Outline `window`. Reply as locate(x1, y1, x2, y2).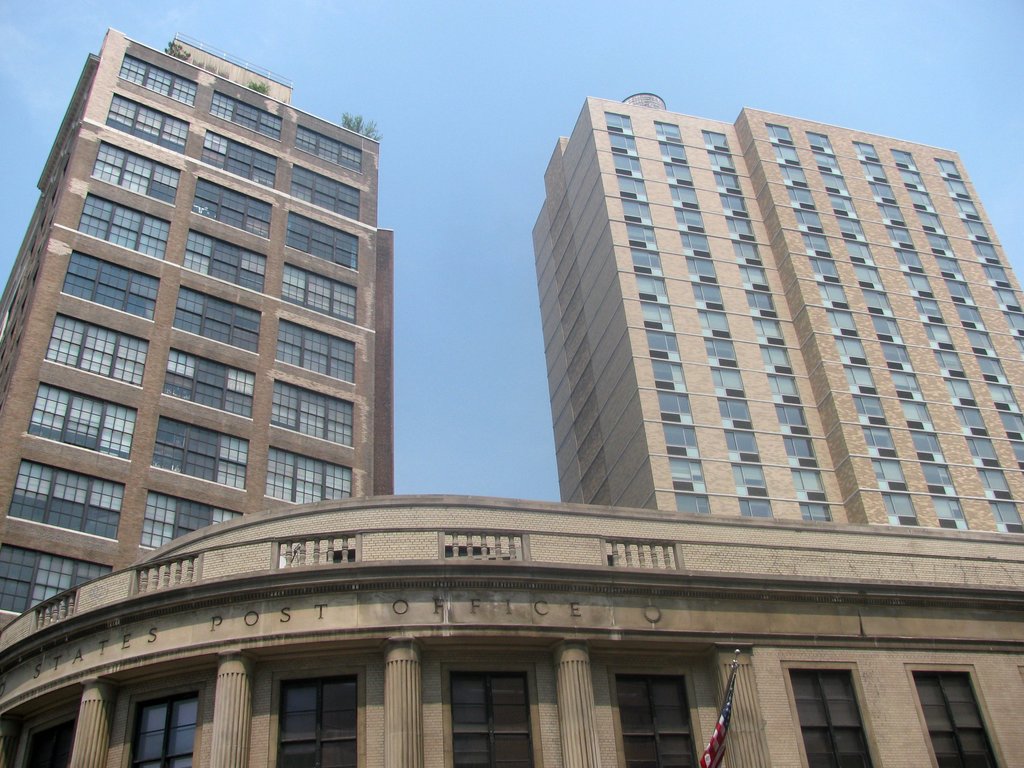
locate(893, 369, 924, 398).
